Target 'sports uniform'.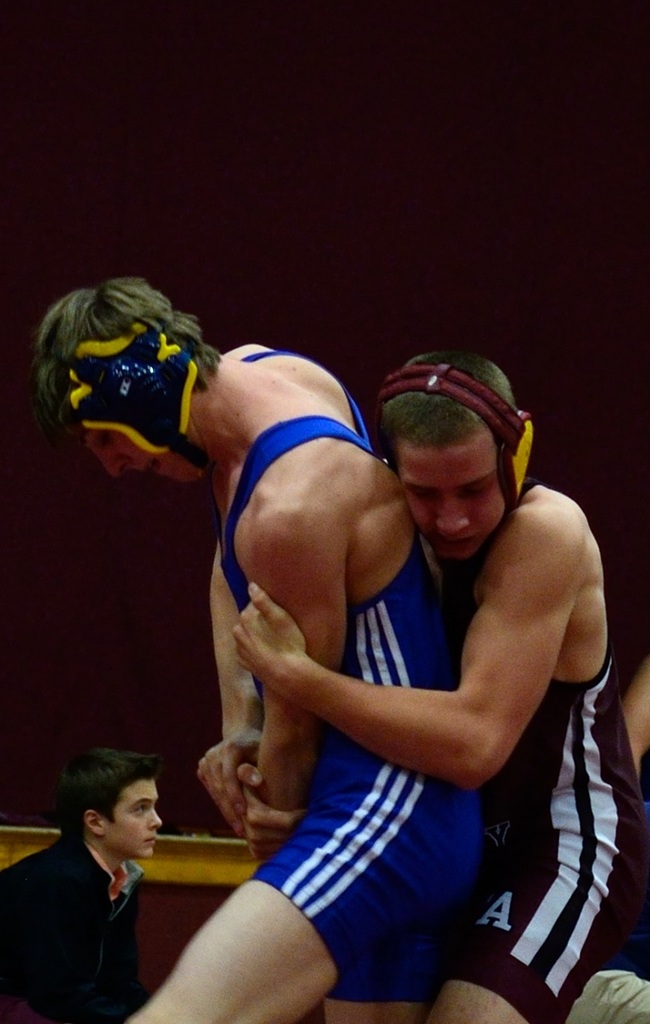
Target region: BBox(254, 348, 511, 1010).
